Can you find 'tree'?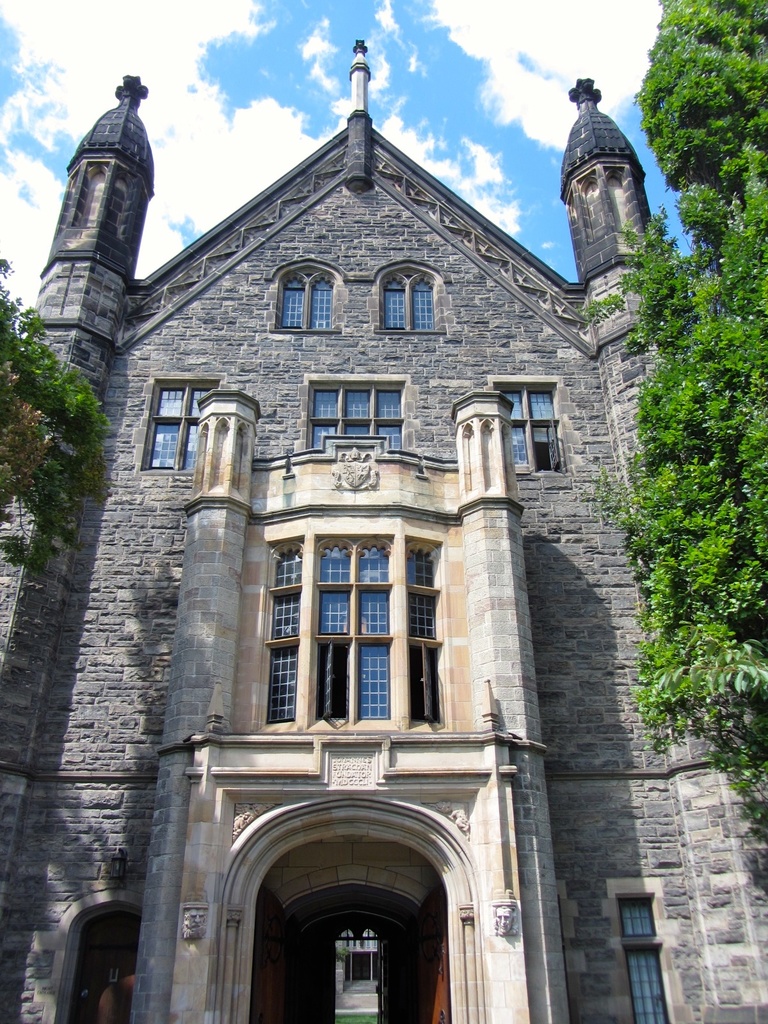
Yes, bounding box: BBox(0, 259, 112, 575).
